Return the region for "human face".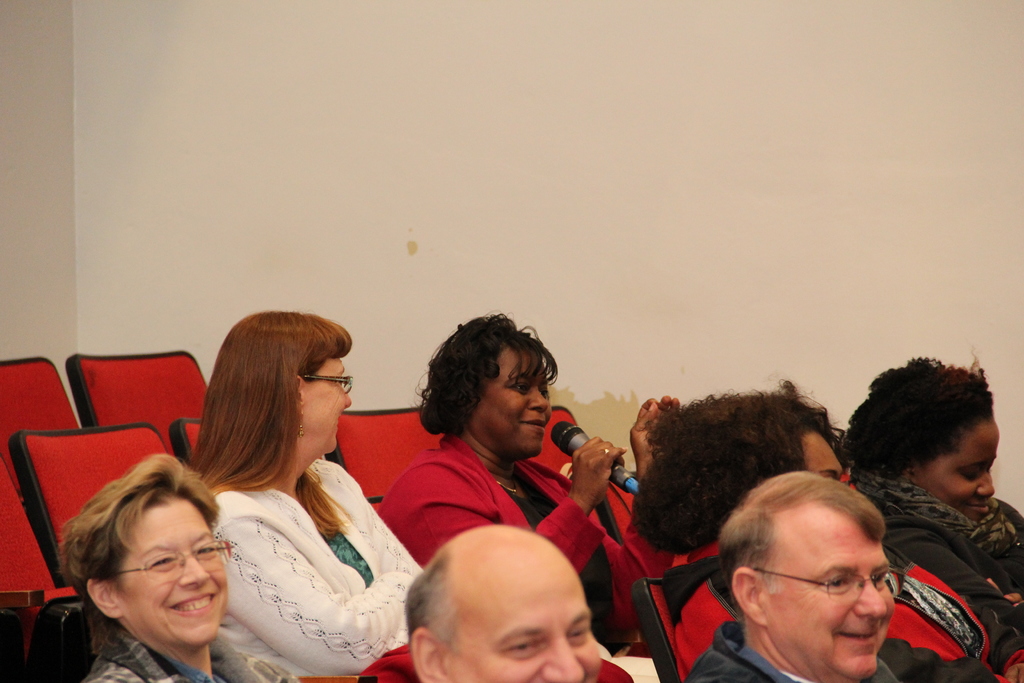
detection(915, 418, 999, 523).
